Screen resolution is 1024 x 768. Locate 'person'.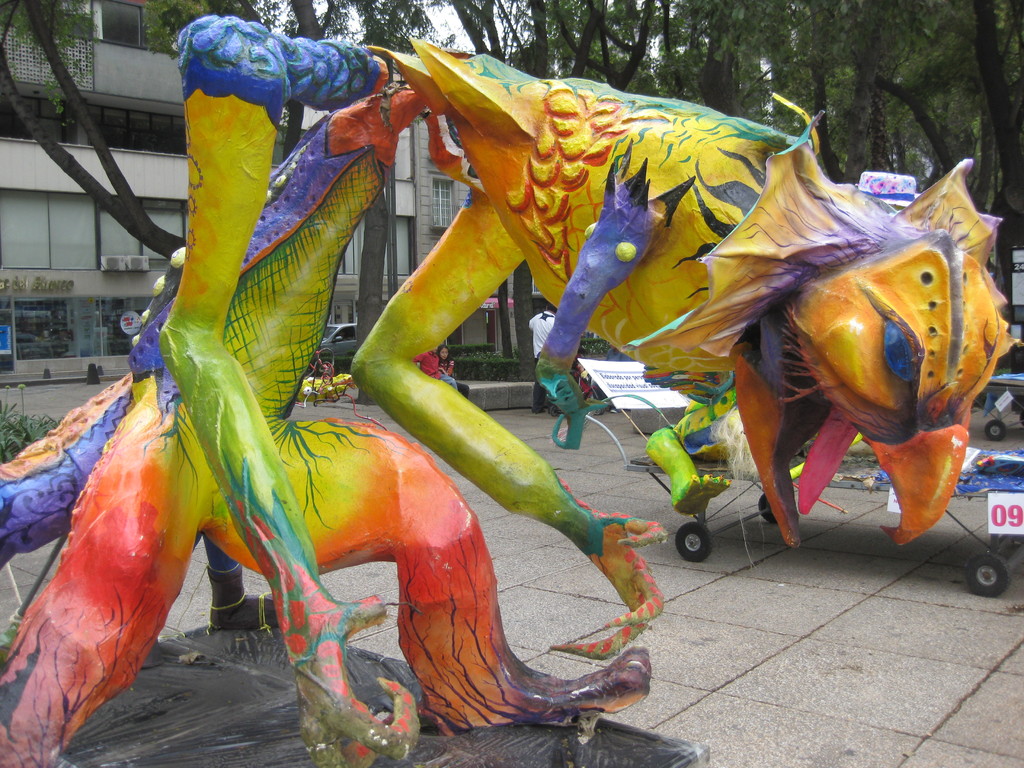
435 346 467 401.
